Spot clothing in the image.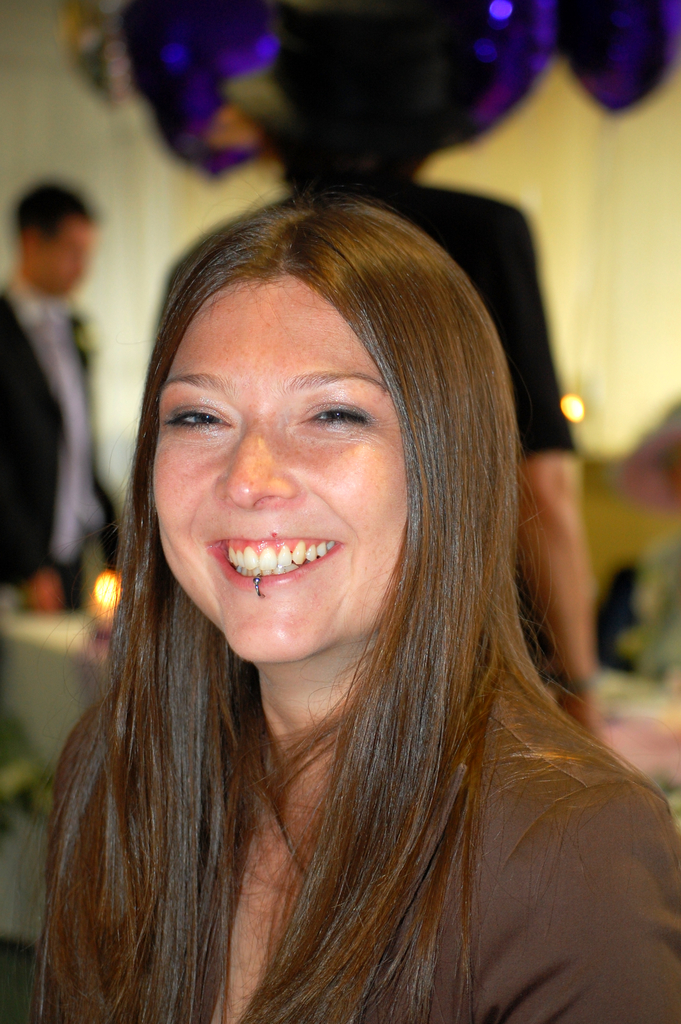
clothing found at box(6, 583, 636, 988).
